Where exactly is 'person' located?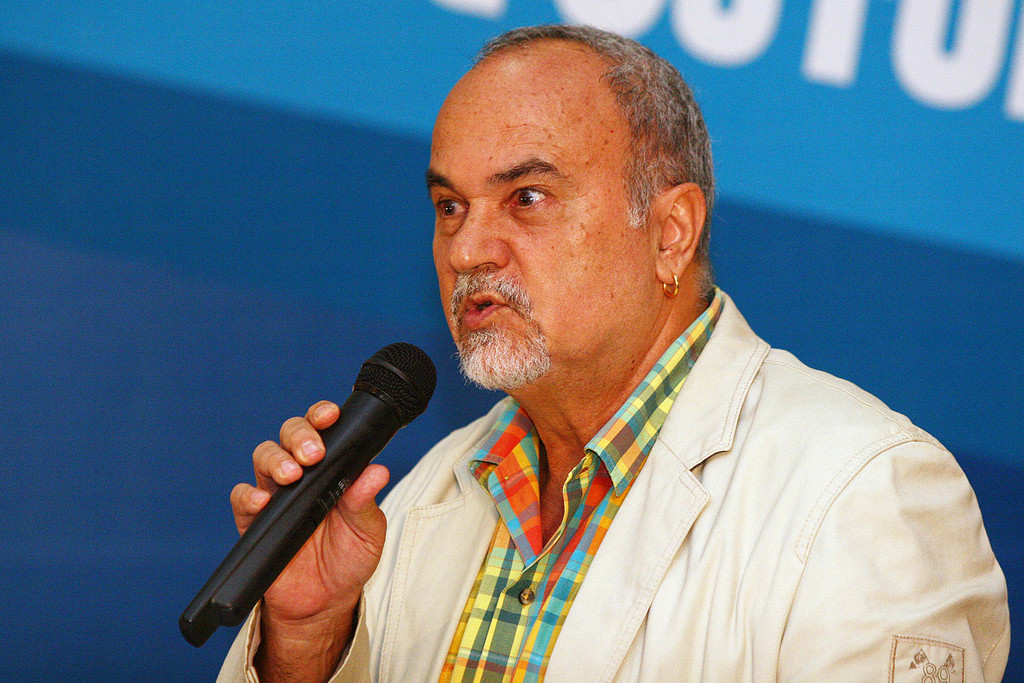
Its bounding box is <box>216,19,1009,682</box>.
